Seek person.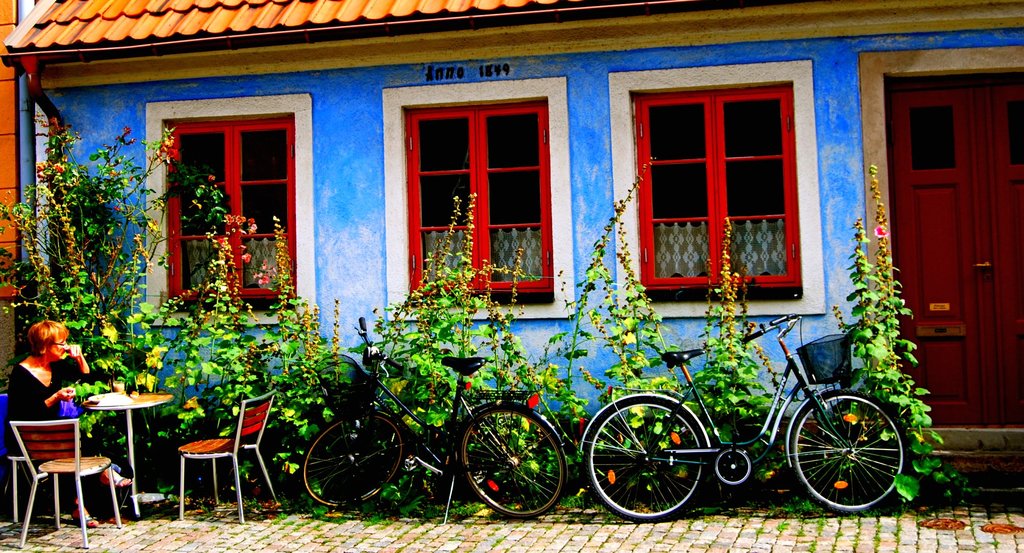
{"left": 2, "top": 312, "right": 128, "bottom": 526}.
